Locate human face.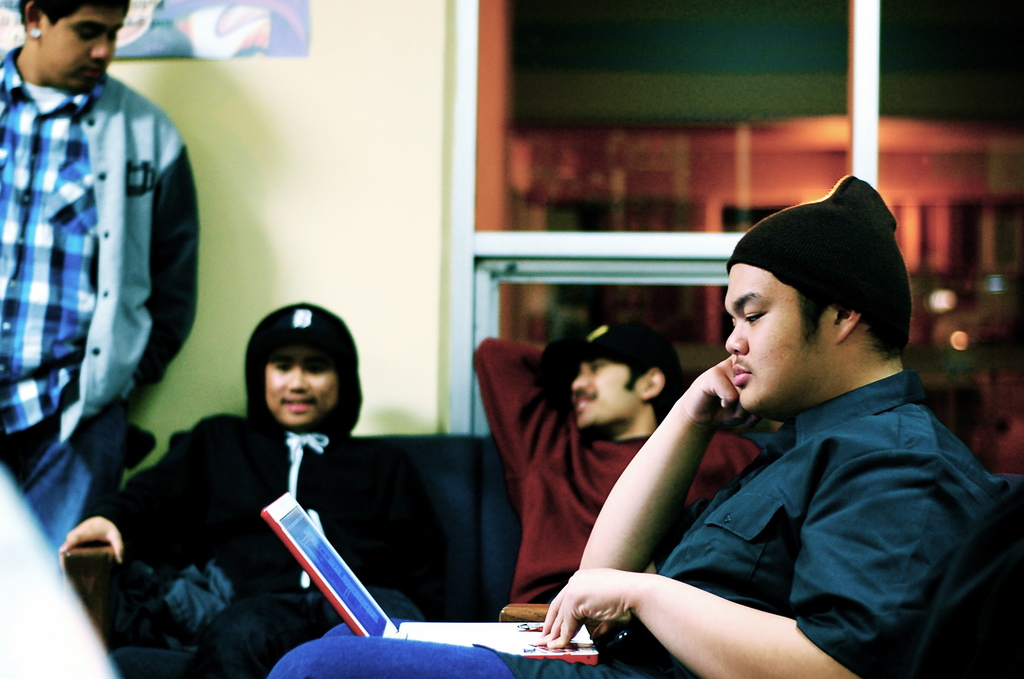
Bounding box: rect(264, 350, 339, 428).
